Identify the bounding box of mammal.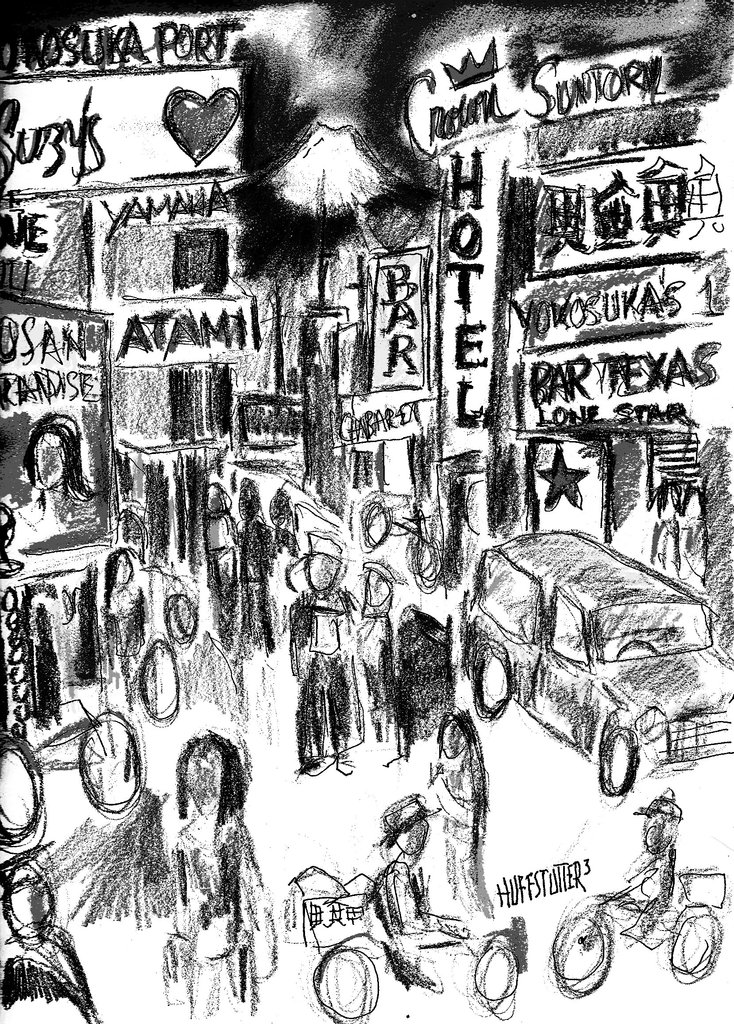
region(297, 530, 367, 774).
